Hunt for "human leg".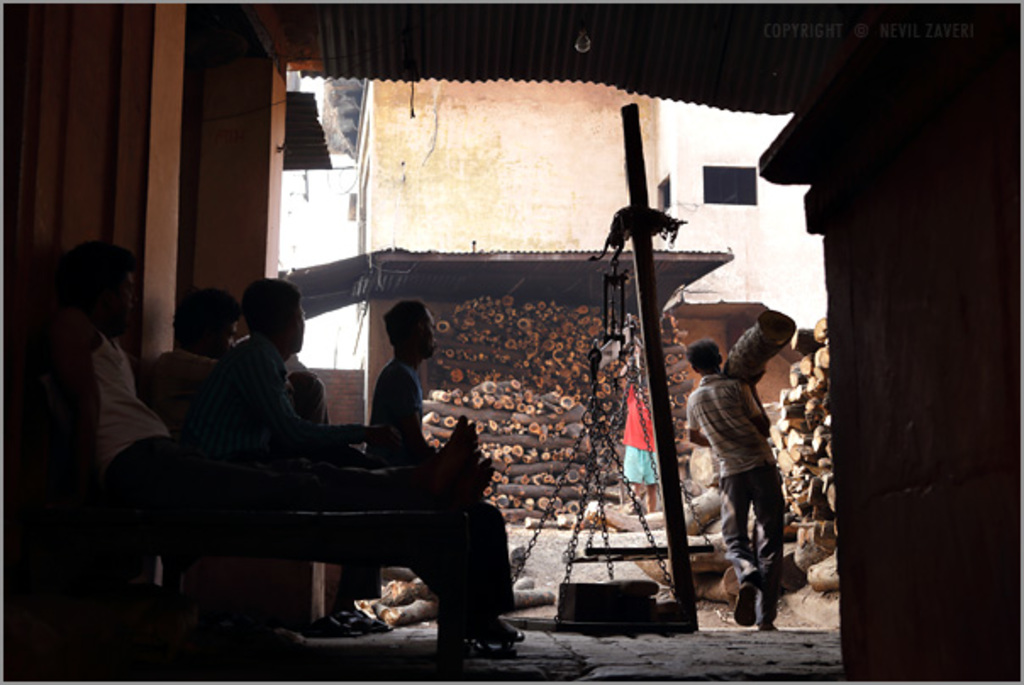
Hunted down at 719 473 760 622.
